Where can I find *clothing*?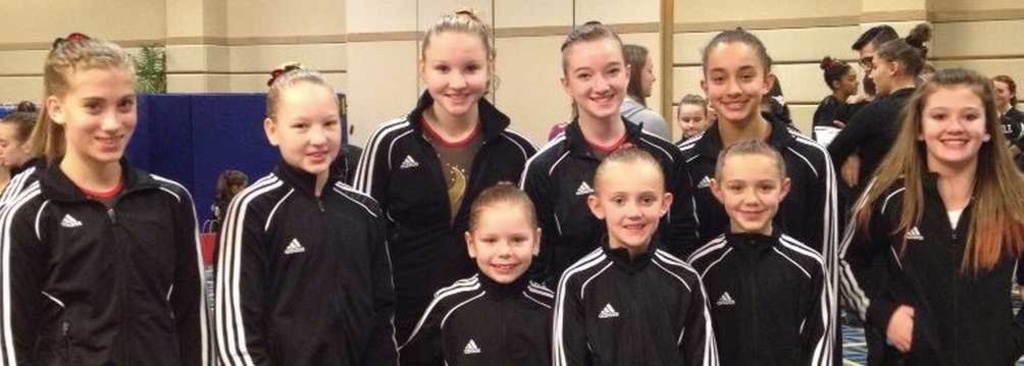
You can find it at 548:118:567:143.
